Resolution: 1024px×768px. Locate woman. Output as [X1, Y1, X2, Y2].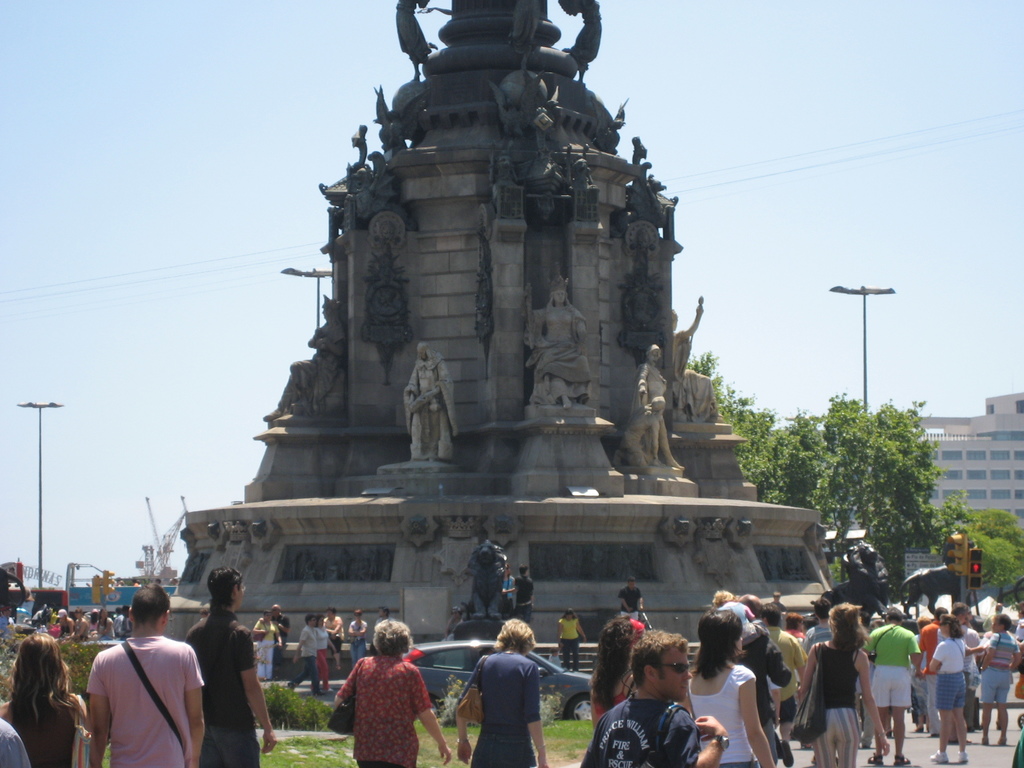
[451, 618, 546, 767].
